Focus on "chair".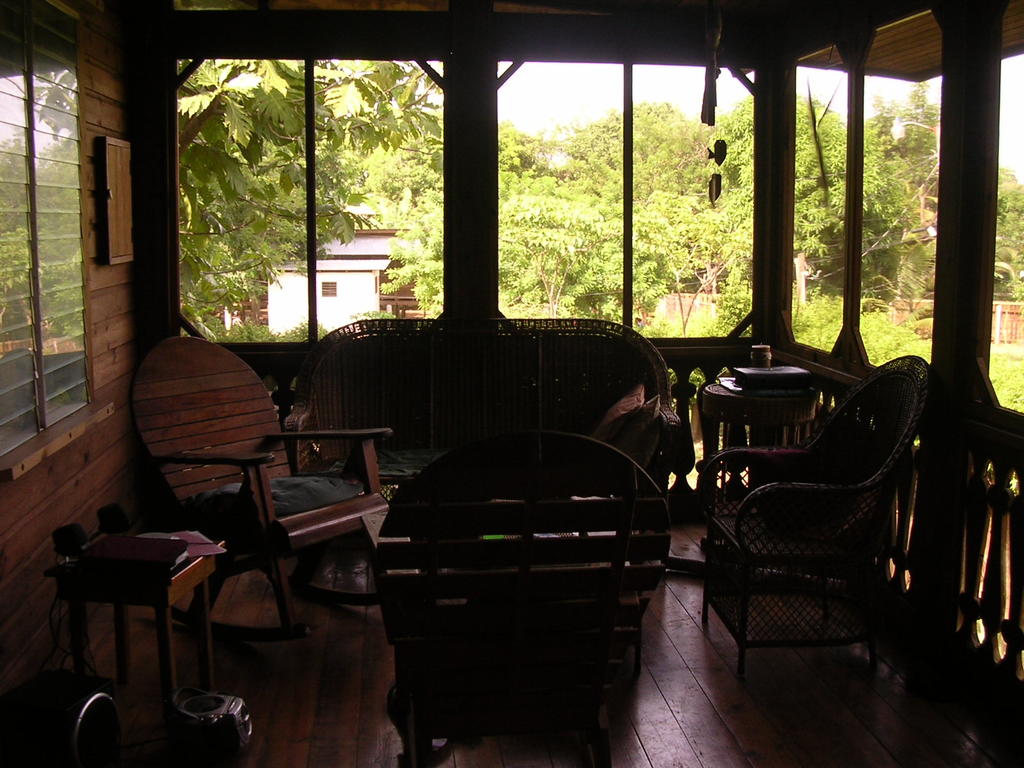
Focused at [left=132, top=333, right=394, bottom=640].
